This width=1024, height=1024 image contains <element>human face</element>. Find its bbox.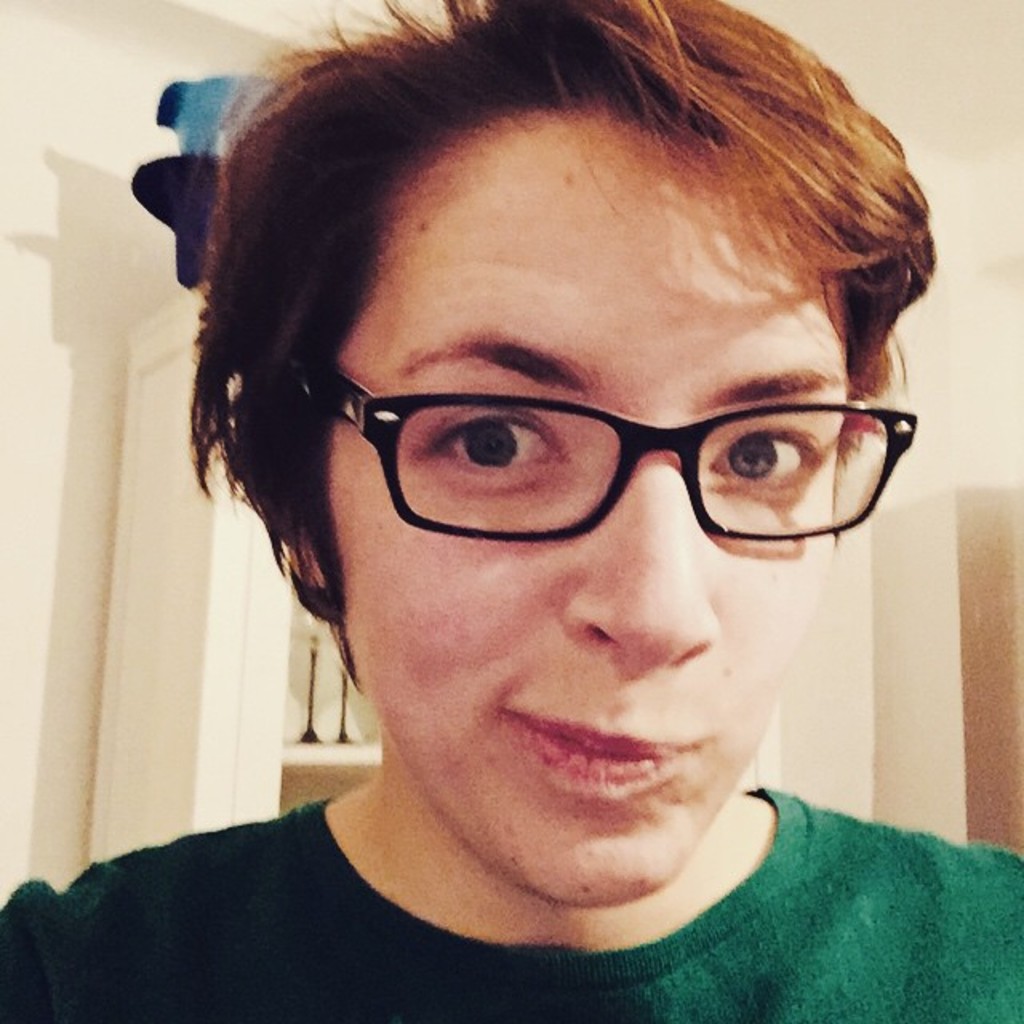
322, 115, 843, 904.
